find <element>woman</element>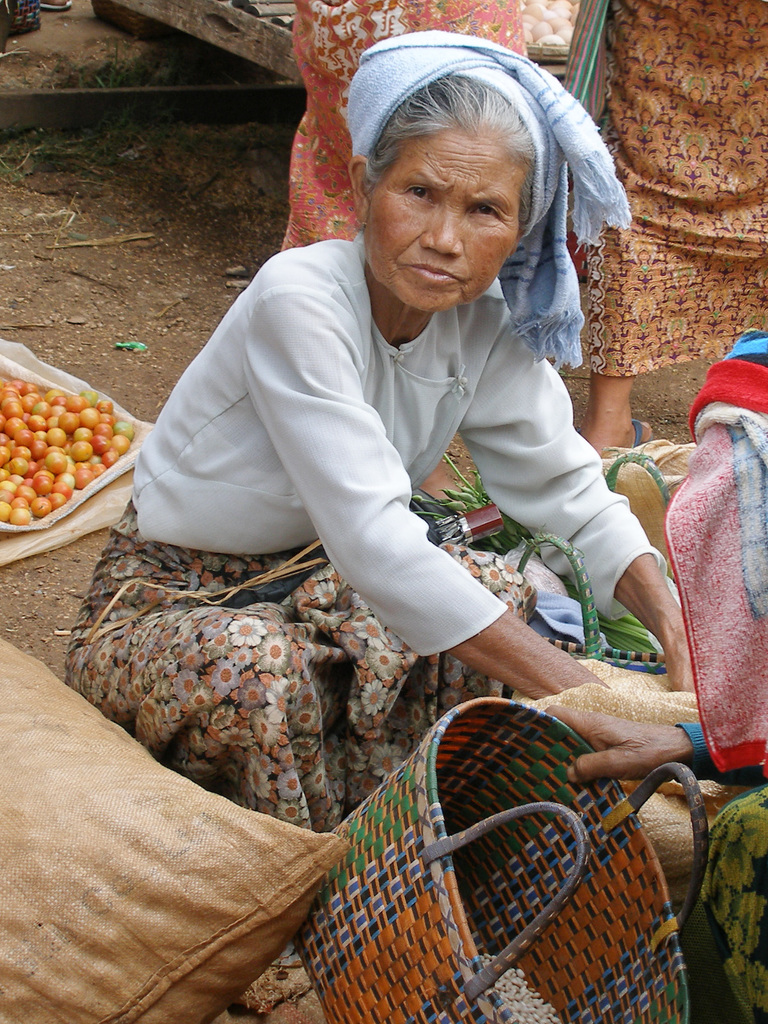
rect(558, 0, 767, 461)
